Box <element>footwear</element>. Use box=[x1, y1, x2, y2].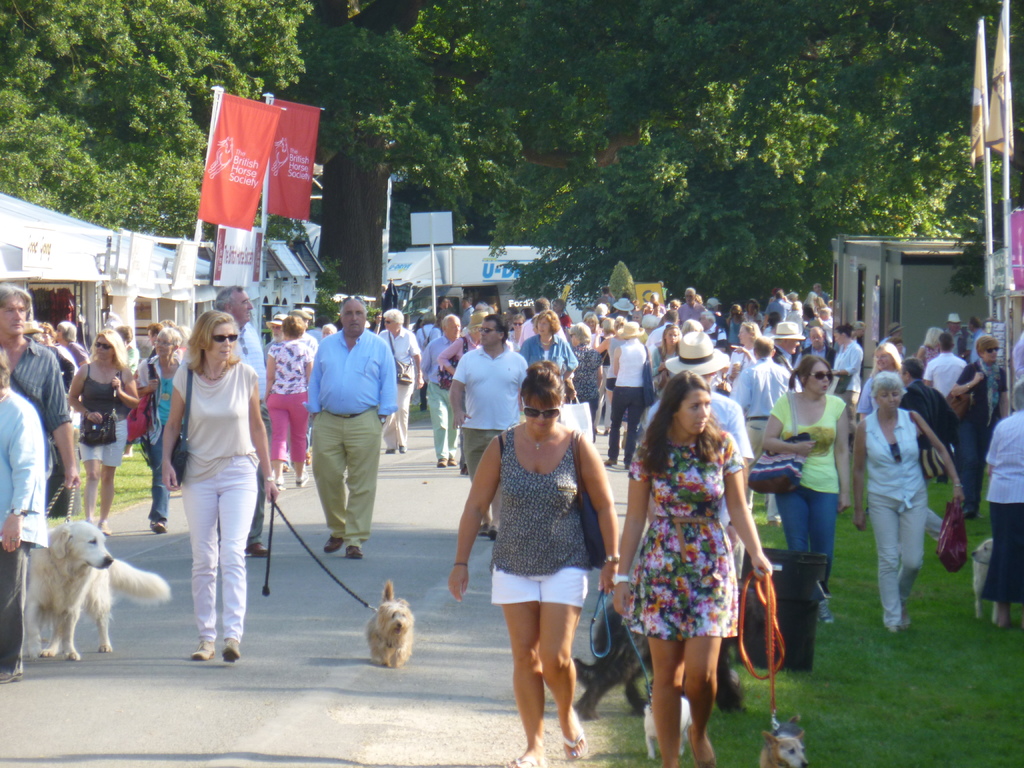
box=[687, 723, 716, 767].
